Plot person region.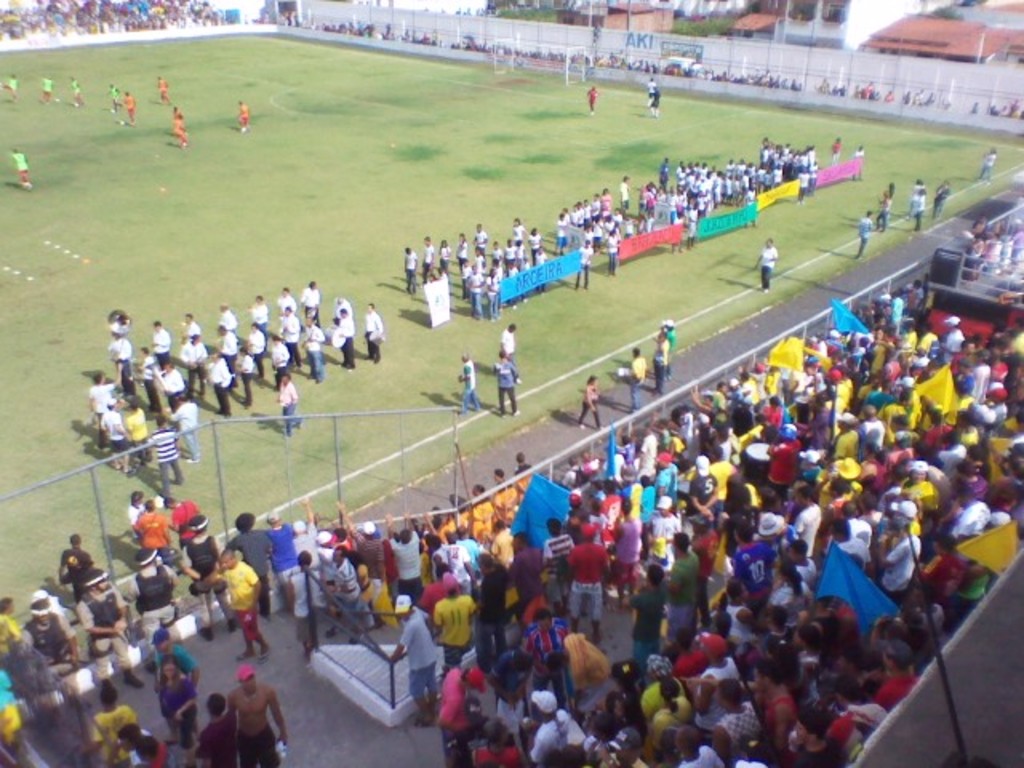
Plotted at bbox(392, 514, 434, 597).
